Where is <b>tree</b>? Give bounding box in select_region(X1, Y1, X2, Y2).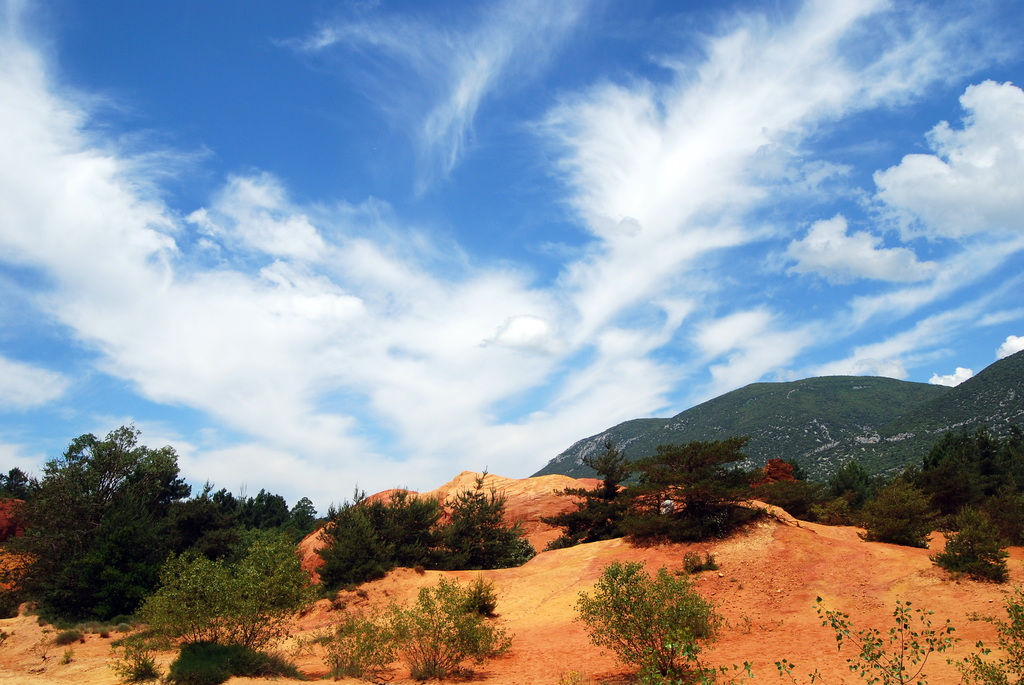
select_region(125, 477, 320, 646).
